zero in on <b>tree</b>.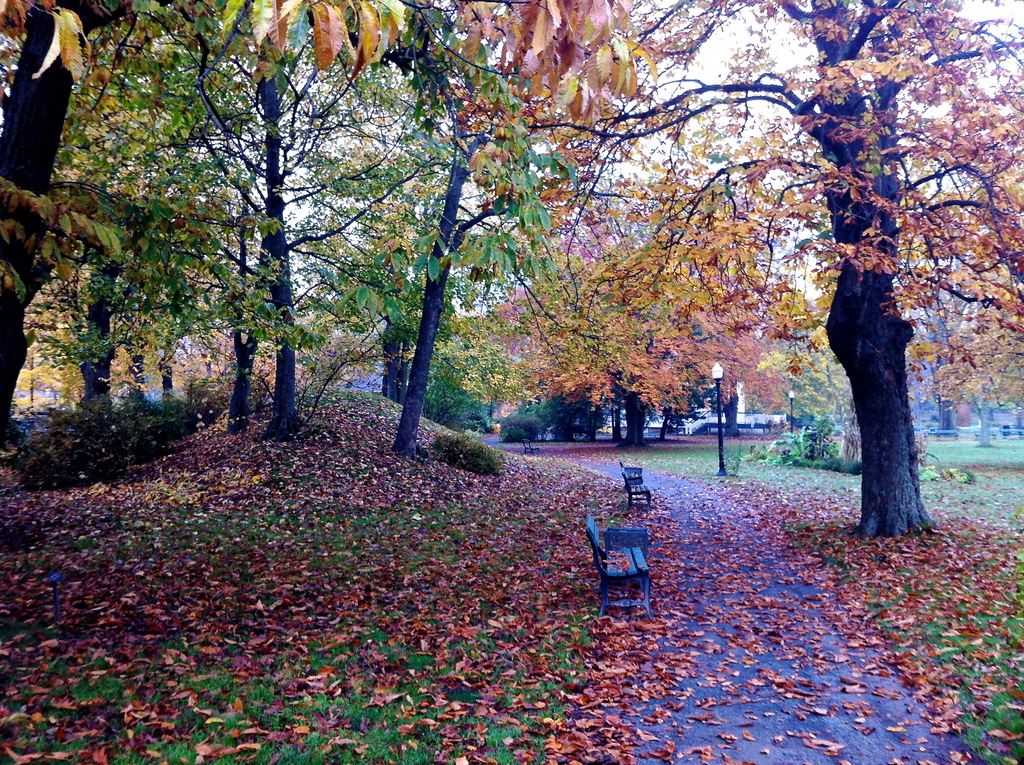
Zeroed in: detection(140, 149, 387, 444).
